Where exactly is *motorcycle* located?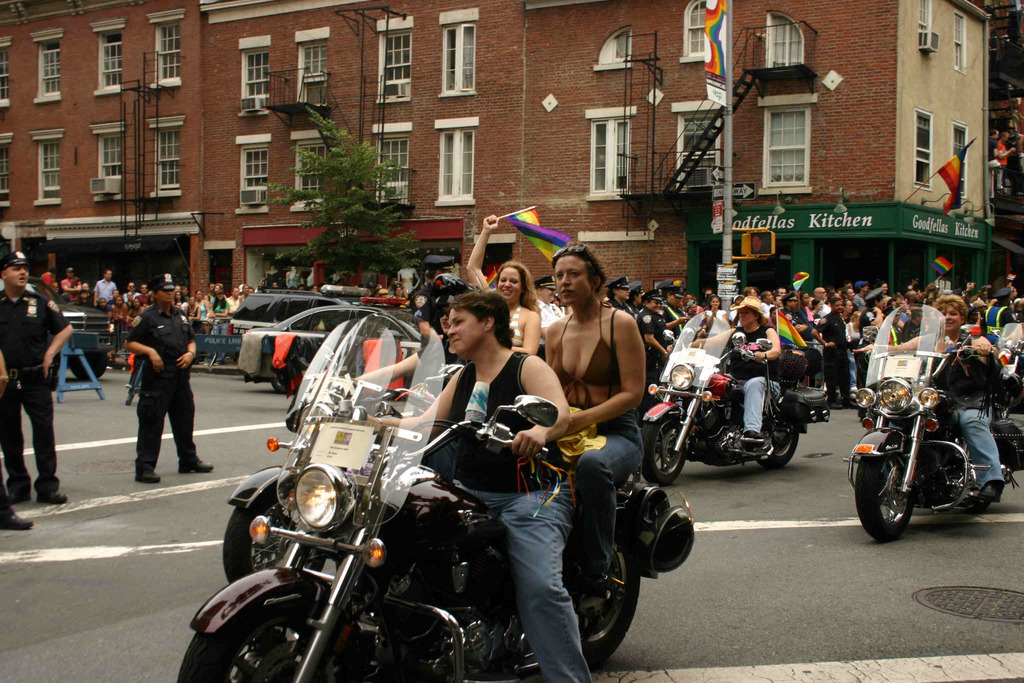
Its bounding box is <bbox>221, 318, 406, 570</bbox>.
